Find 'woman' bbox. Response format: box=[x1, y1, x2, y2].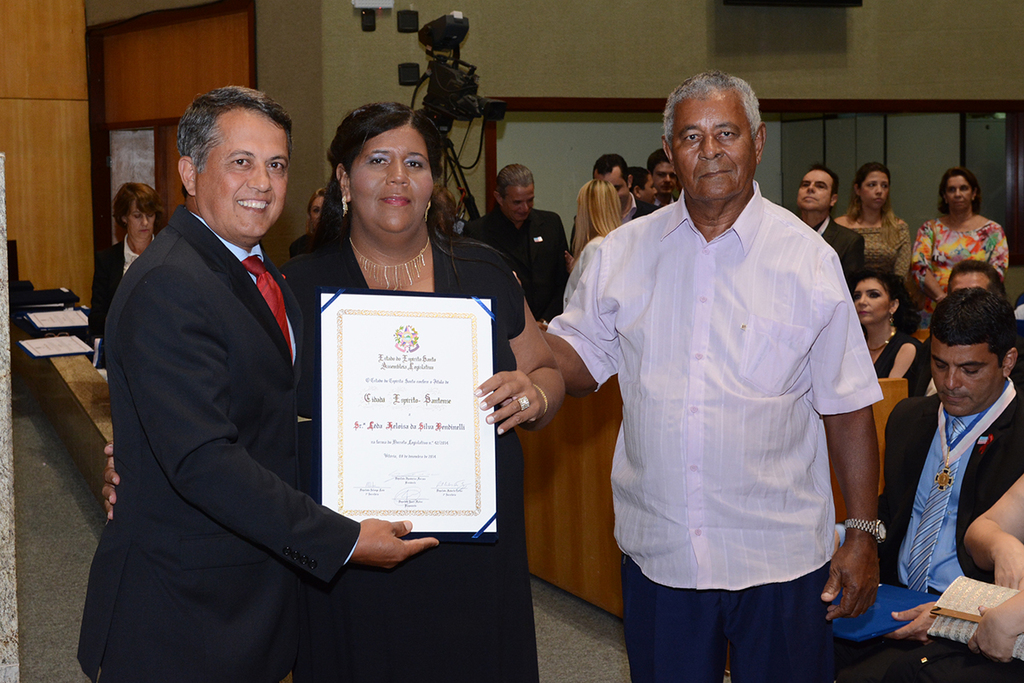
box=[568, 163, 619, 252].
